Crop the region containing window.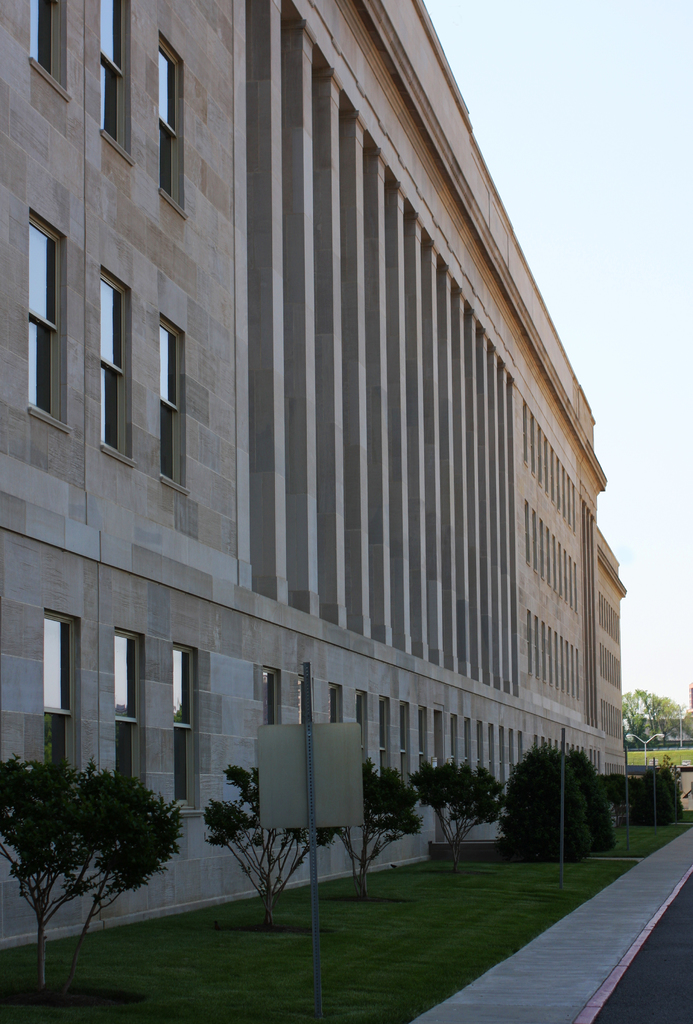
Crop region: l=401, t=703, r=409, b=790.
